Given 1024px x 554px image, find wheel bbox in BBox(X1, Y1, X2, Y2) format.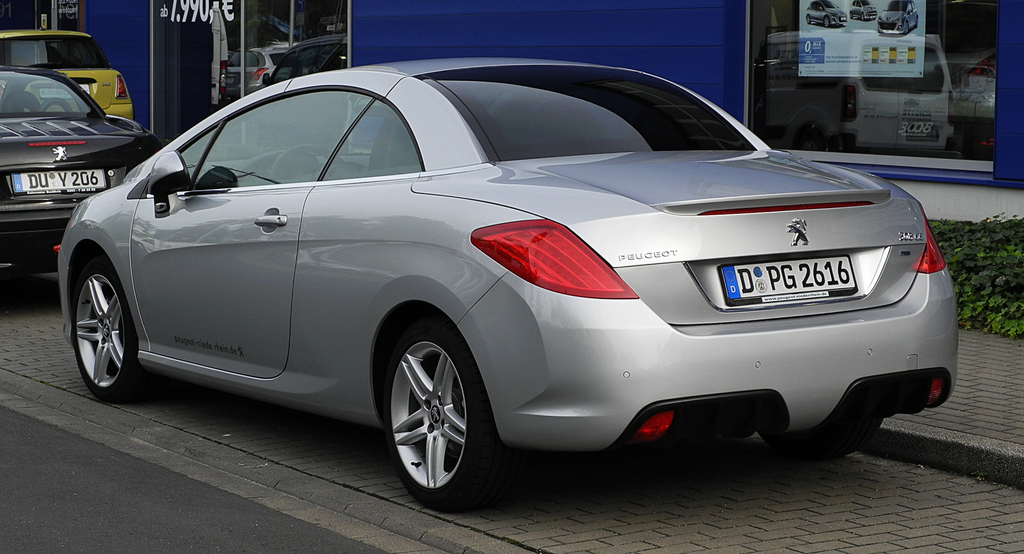
BBox(69, 243, 147, 400).
